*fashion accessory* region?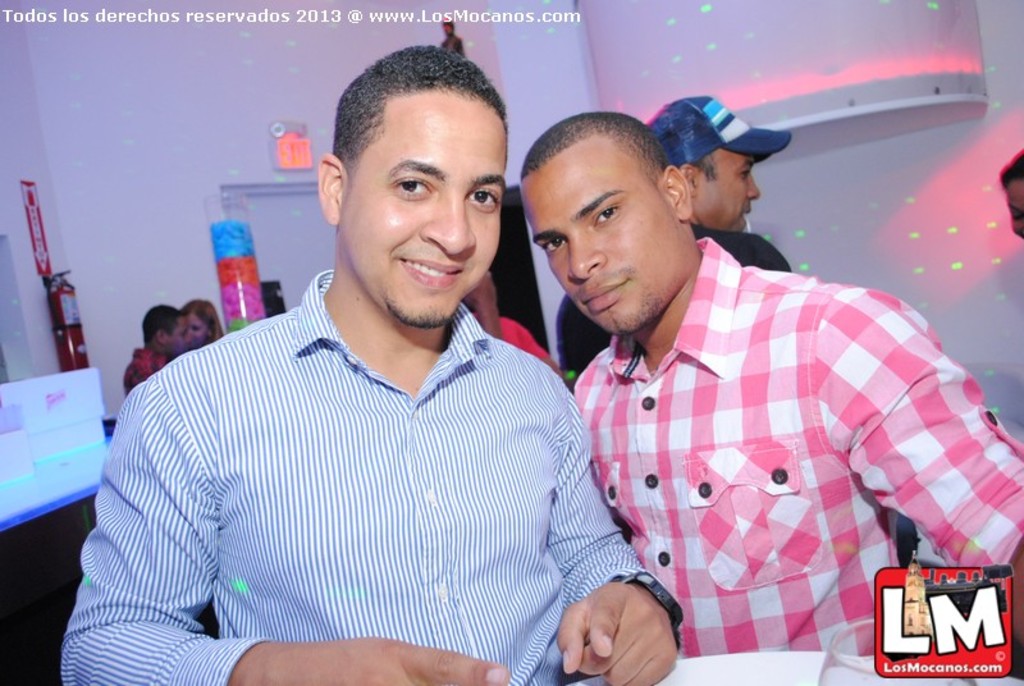
l=649, t=96, r=792, b=155
